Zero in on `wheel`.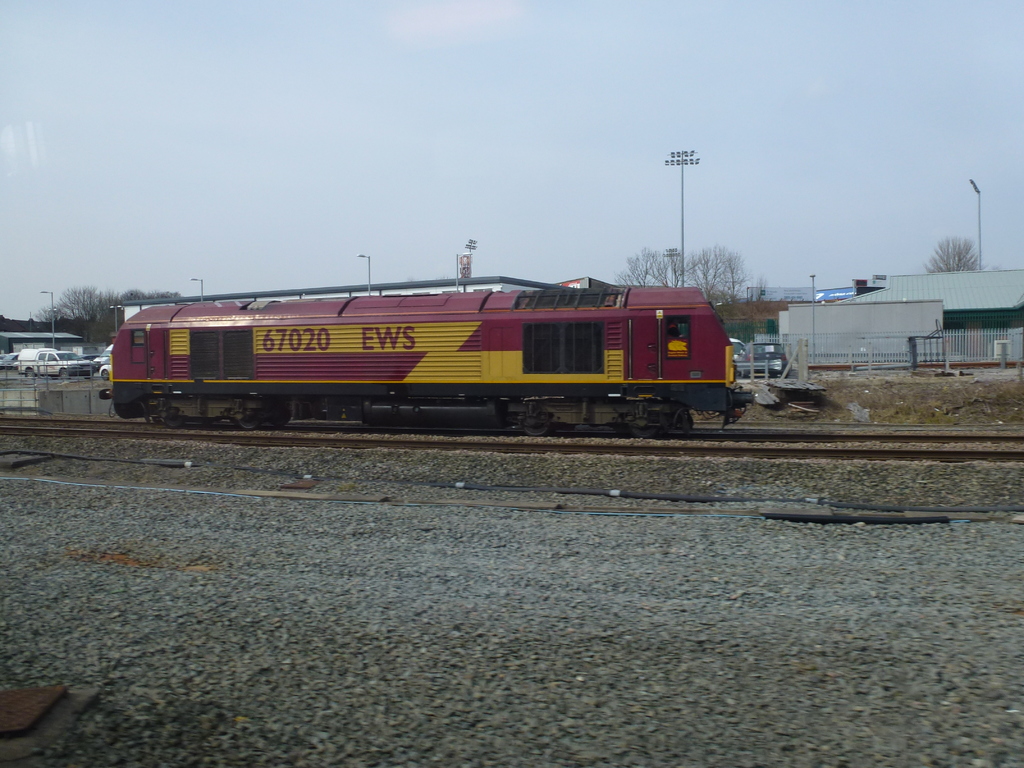
Zeroed in: l=25, t=368, r=33, b=383.
